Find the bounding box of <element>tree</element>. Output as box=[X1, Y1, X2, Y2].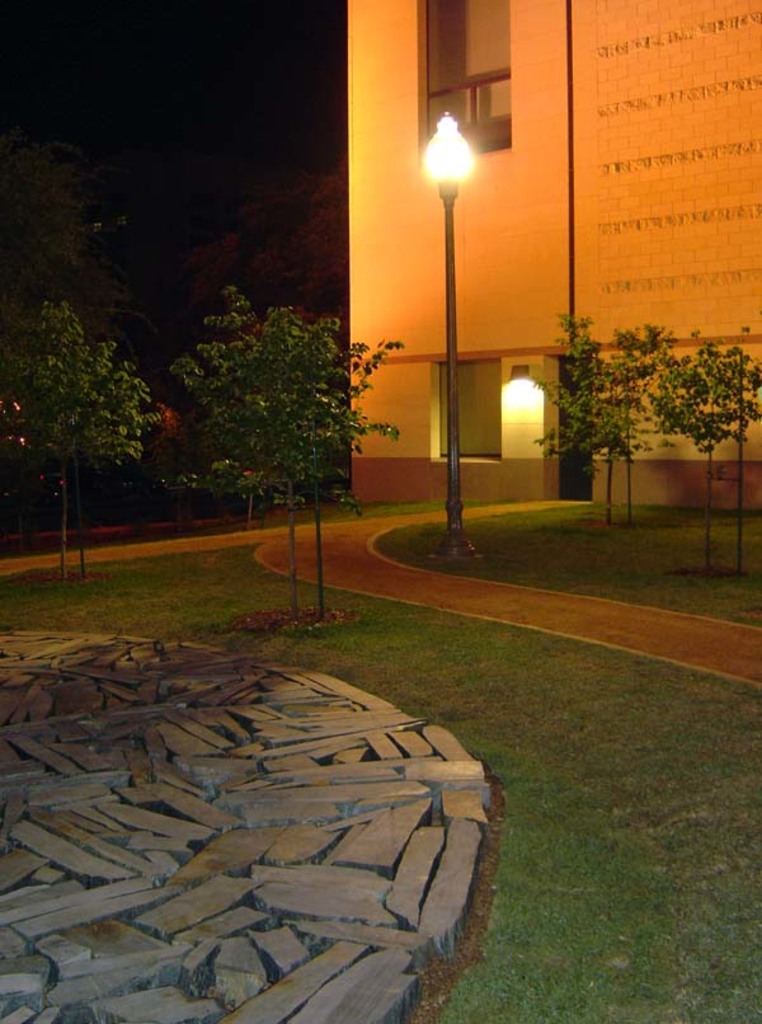
box=[629, 321, 761, 574].
